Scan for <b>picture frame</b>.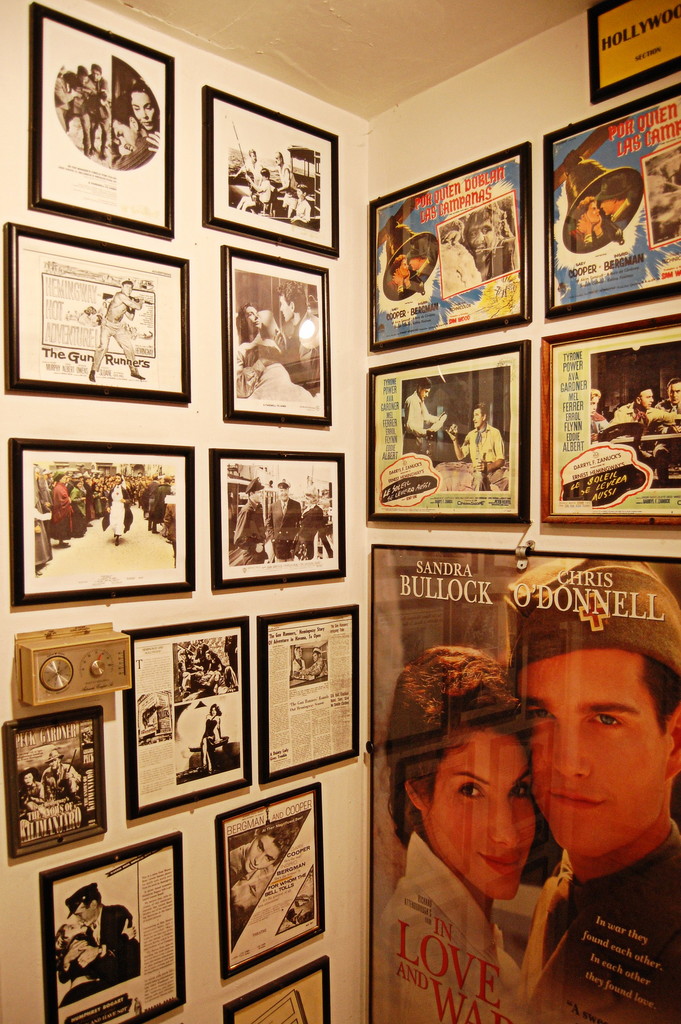
Scan result: bbox(6, 225, 196, 400).
